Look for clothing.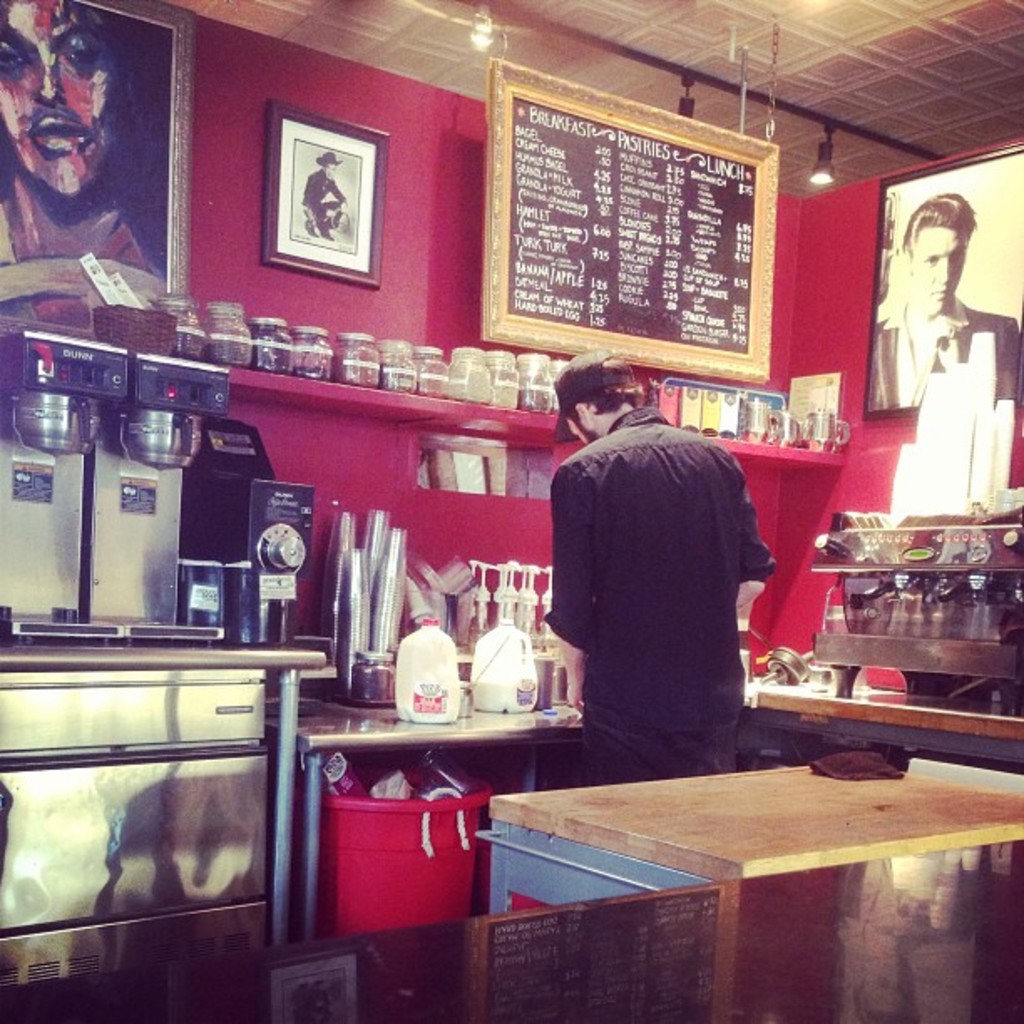
Found: Rect(542, 403, 778, 788).
